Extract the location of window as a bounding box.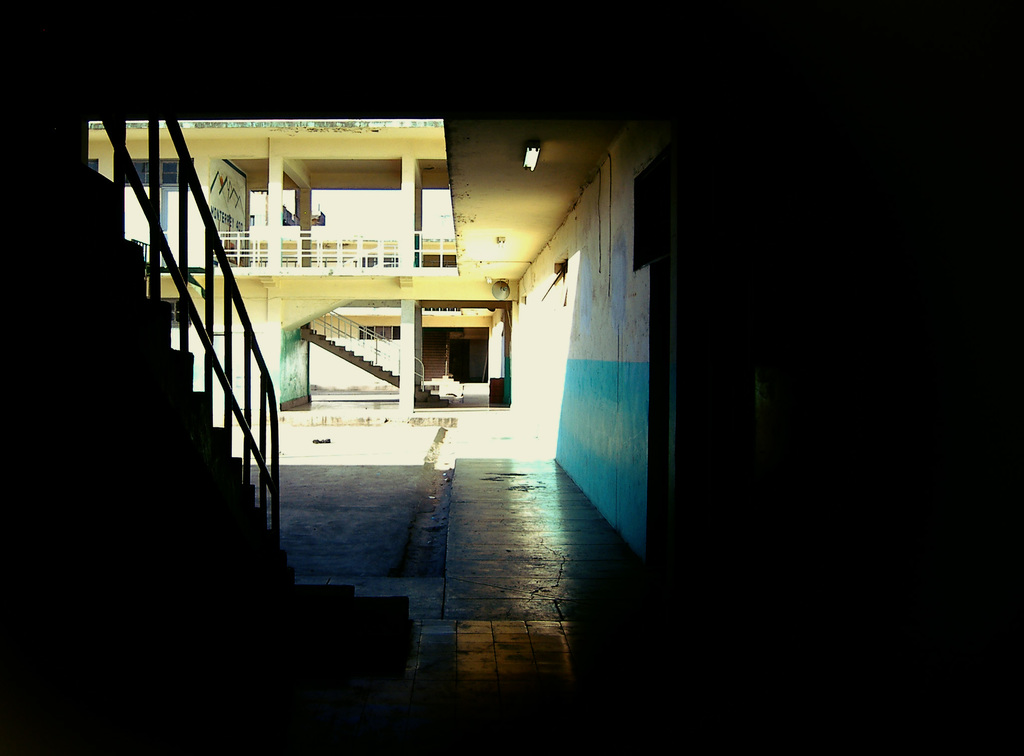
rect(353, 253, 401, 275).
